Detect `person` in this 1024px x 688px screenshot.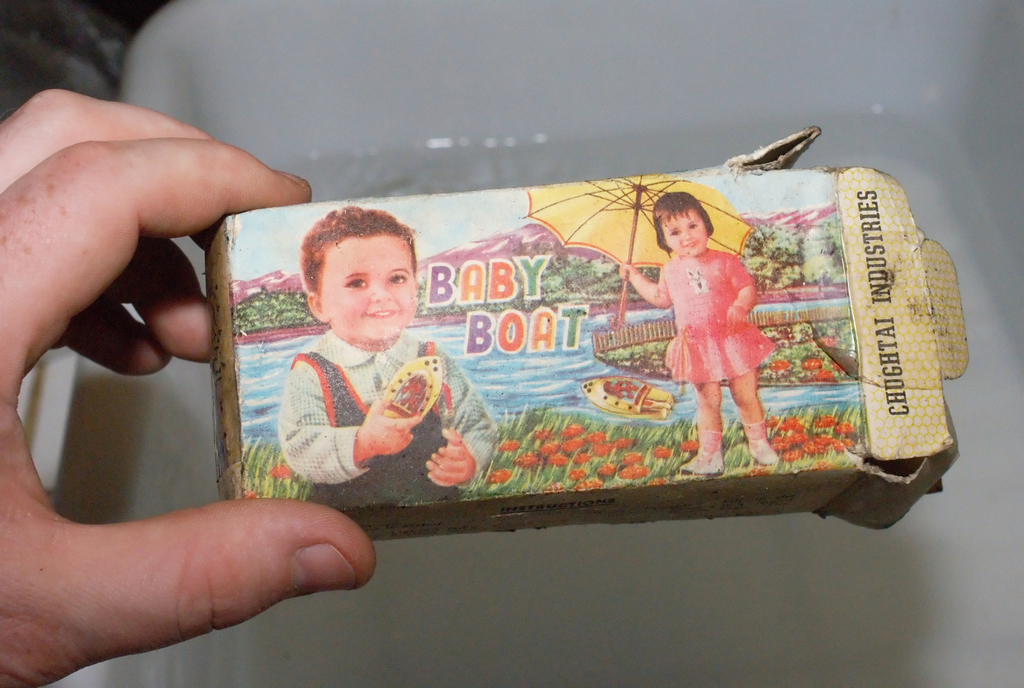
Detection: x1=0, y1=87, x2=377, y2=687.
